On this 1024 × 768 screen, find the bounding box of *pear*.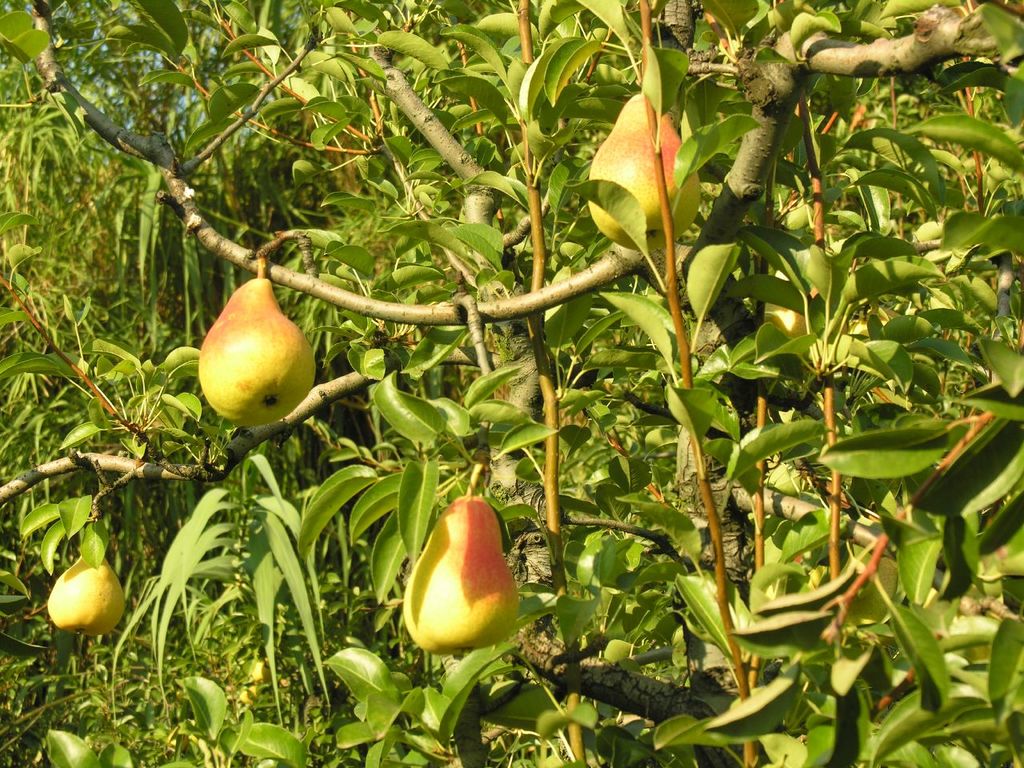
Bounding box: {"left": 50, "top": 548, "right": 128, "bottom": 640}.
